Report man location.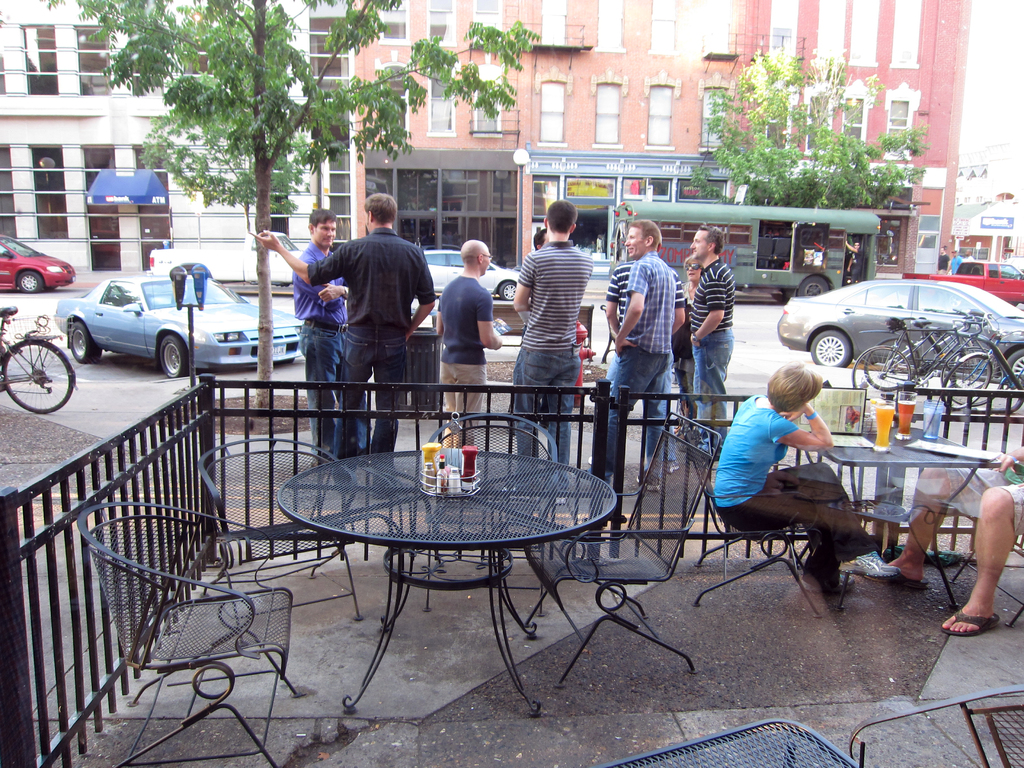
Report: x1=687, y1=225, x2=733, y2=460.
